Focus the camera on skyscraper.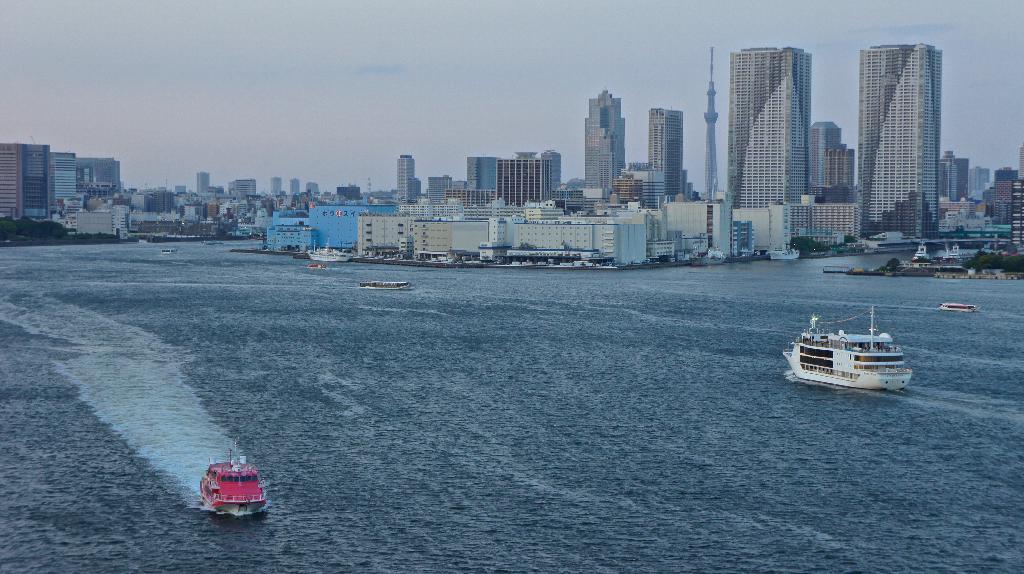
Focus region: left=586, top=89, right=629, bottom=187.
